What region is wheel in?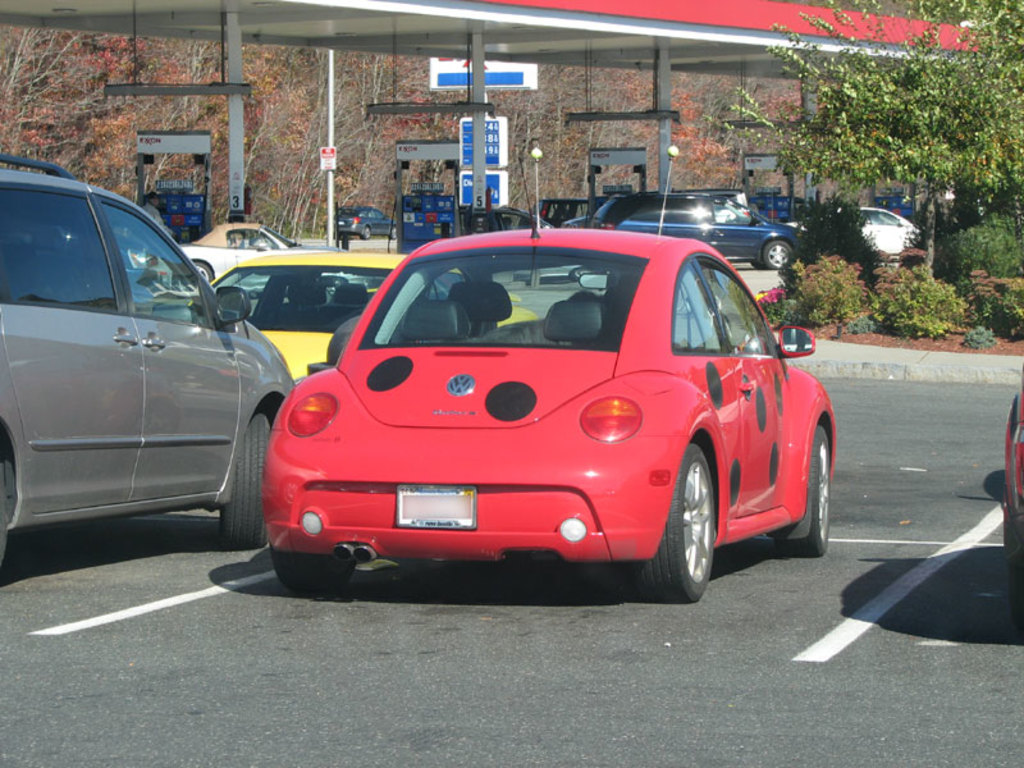
l=751, t=256, r=772, b=269.
